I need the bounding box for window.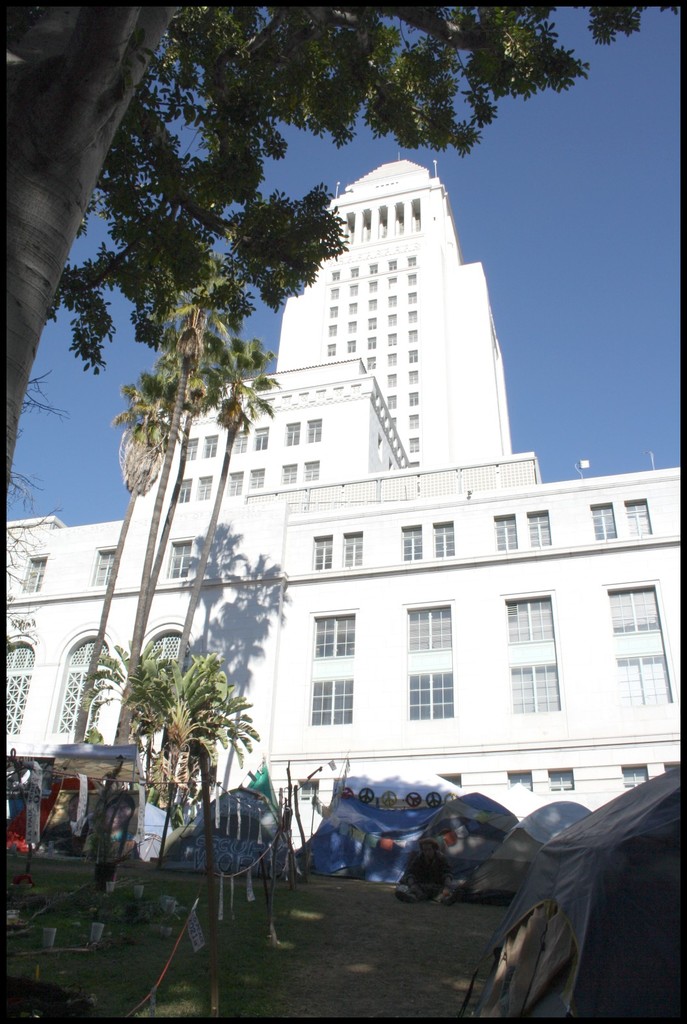
Here it is: region(350, 302, 357, 313).
